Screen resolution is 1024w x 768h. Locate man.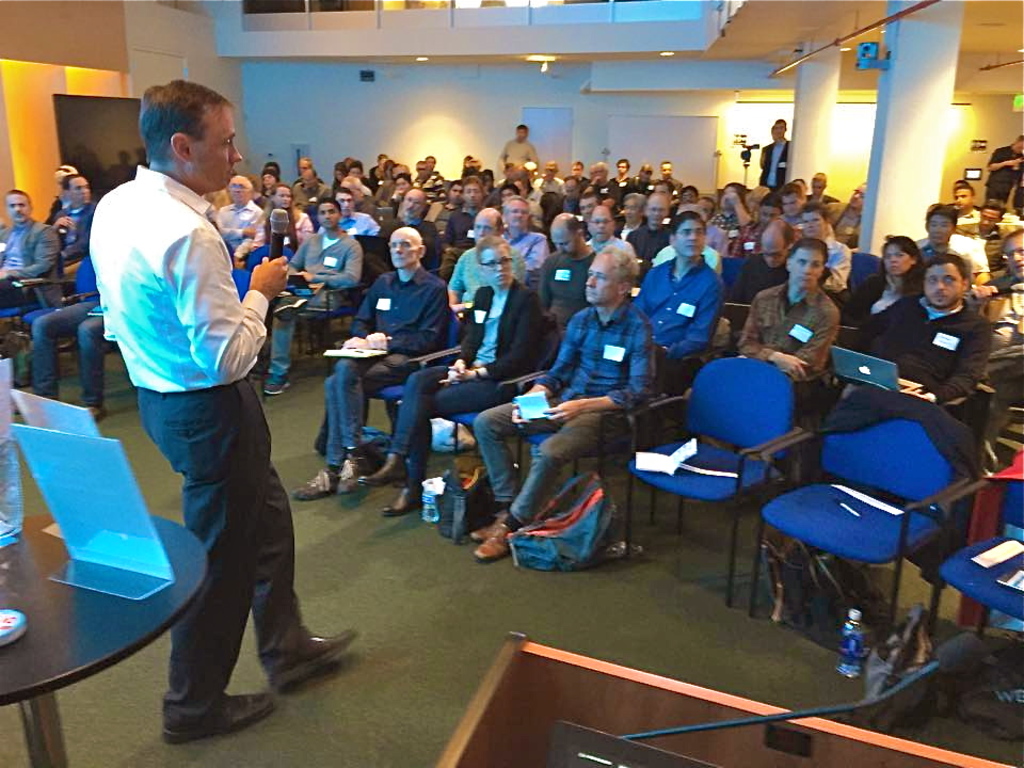
box=[431, 178, 467, 223].
